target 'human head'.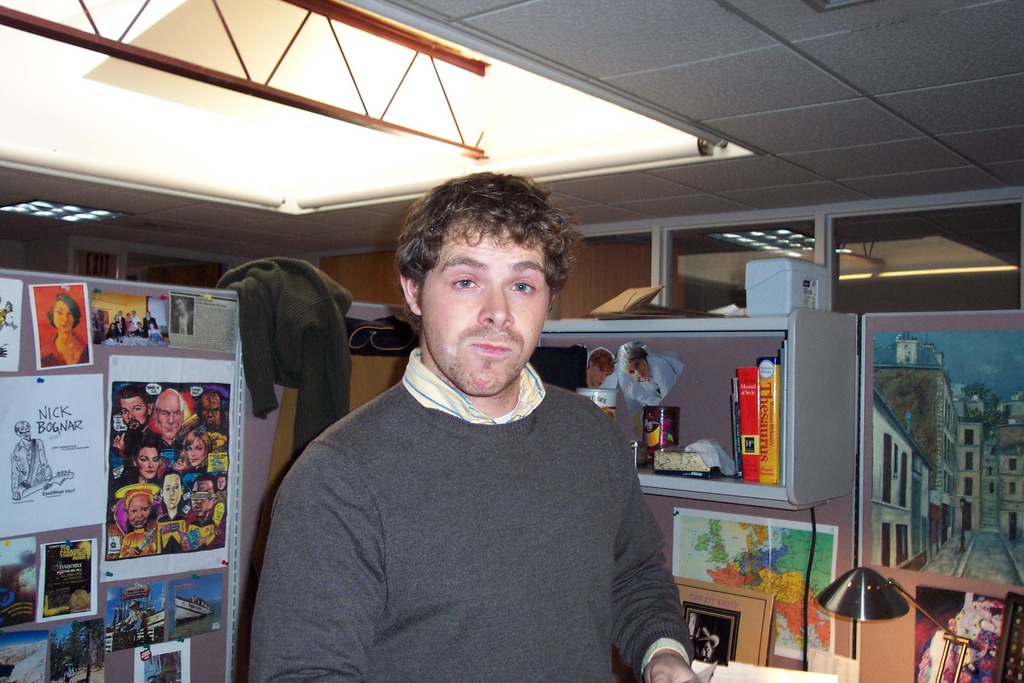
Target region: detection(118, 389, 152, 436).
